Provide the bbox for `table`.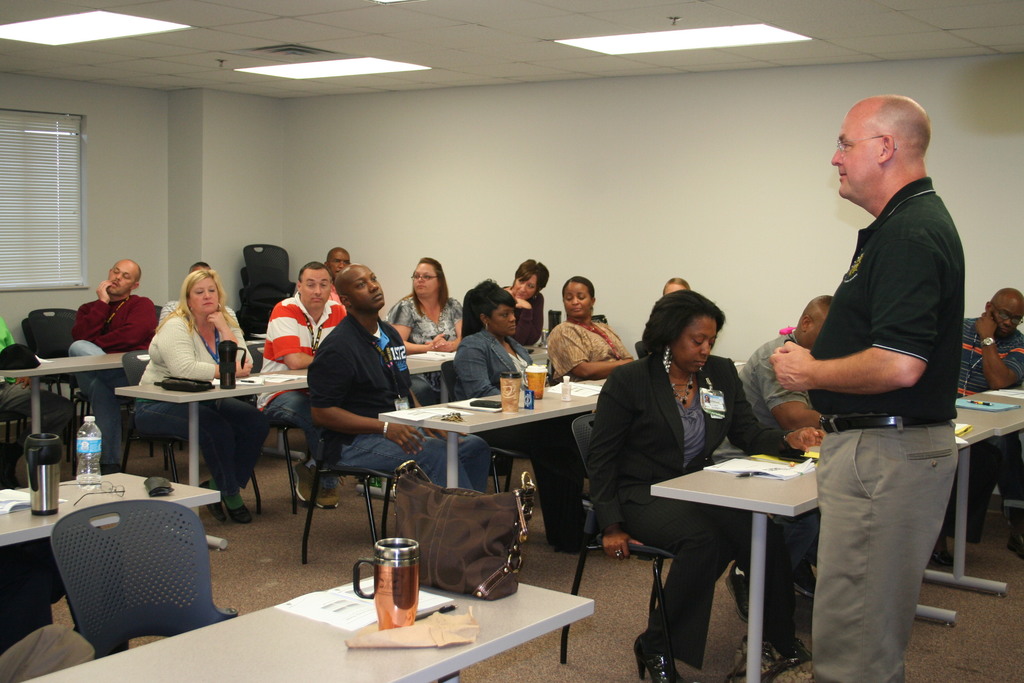
3, 468, 225, 548.
